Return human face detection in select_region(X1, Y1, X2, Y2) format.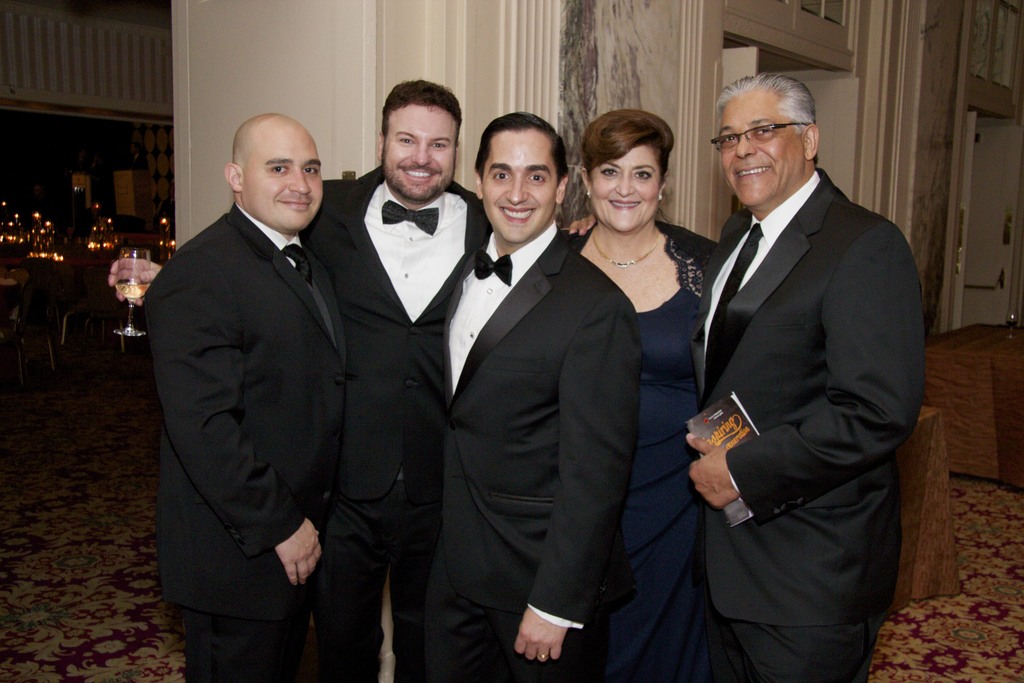
select_region(483, 130, 559, 243).
